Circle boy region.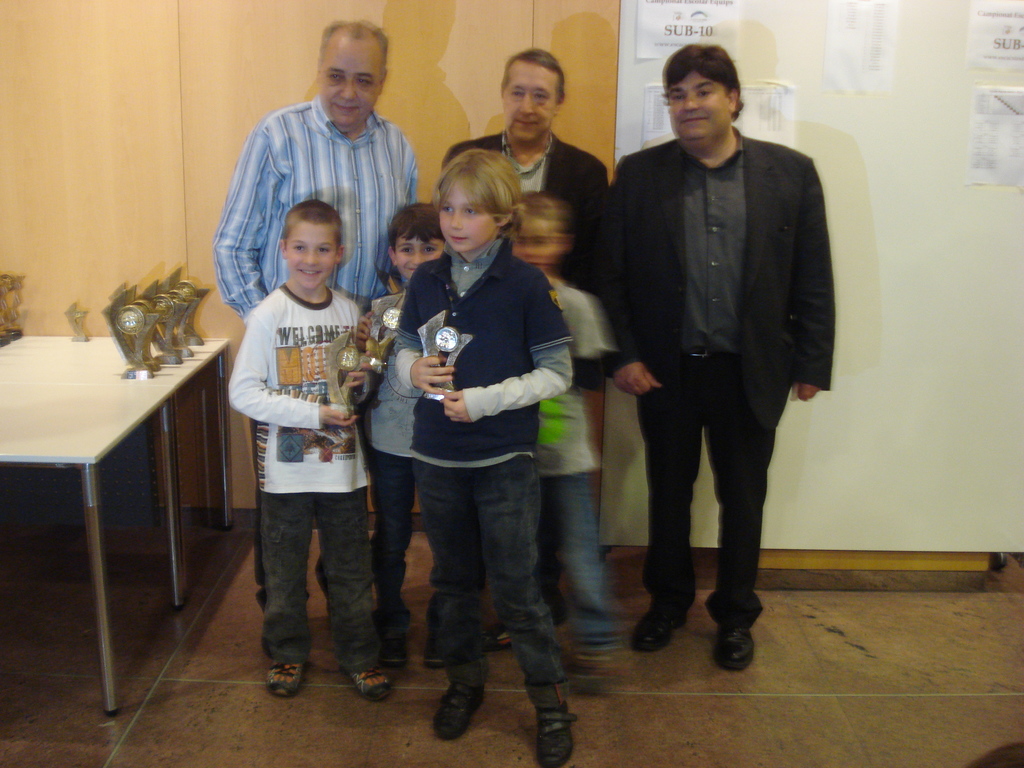
Region: (351, 204, 452, 666).
